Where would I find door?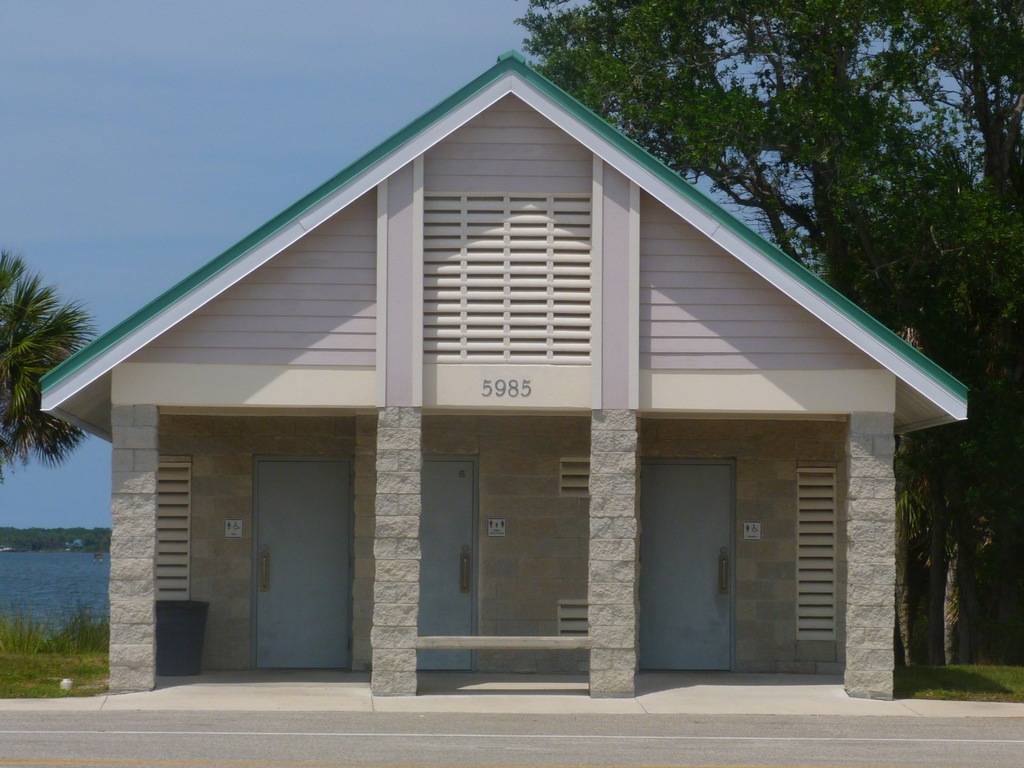
At left=411, top=452, right=473, bottom=675.
